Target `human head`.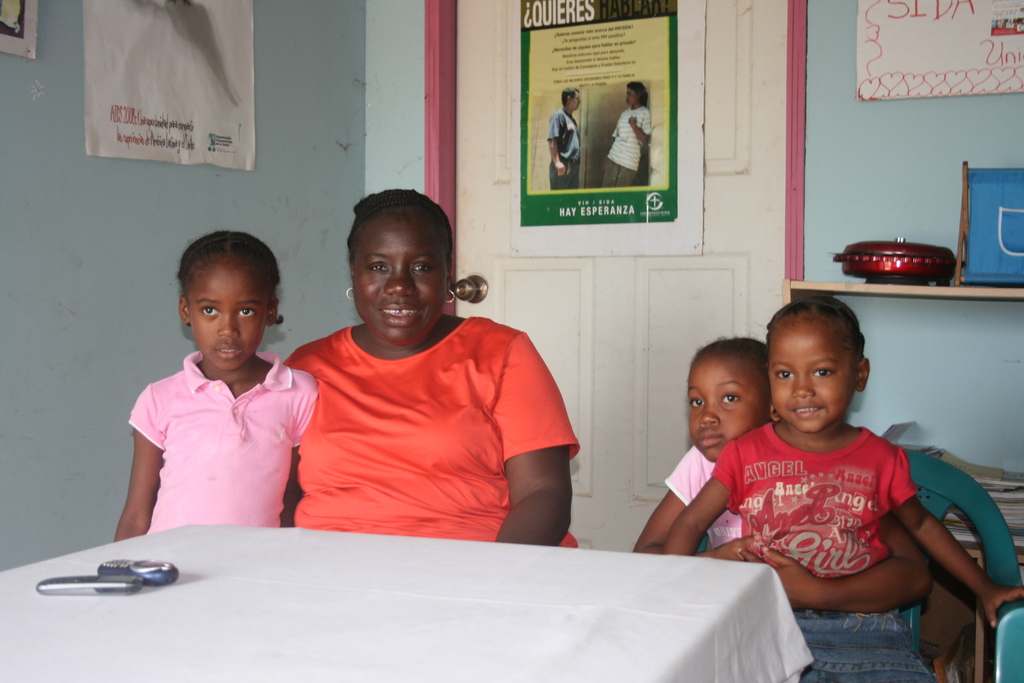
Target region: 559,86,581,112.
